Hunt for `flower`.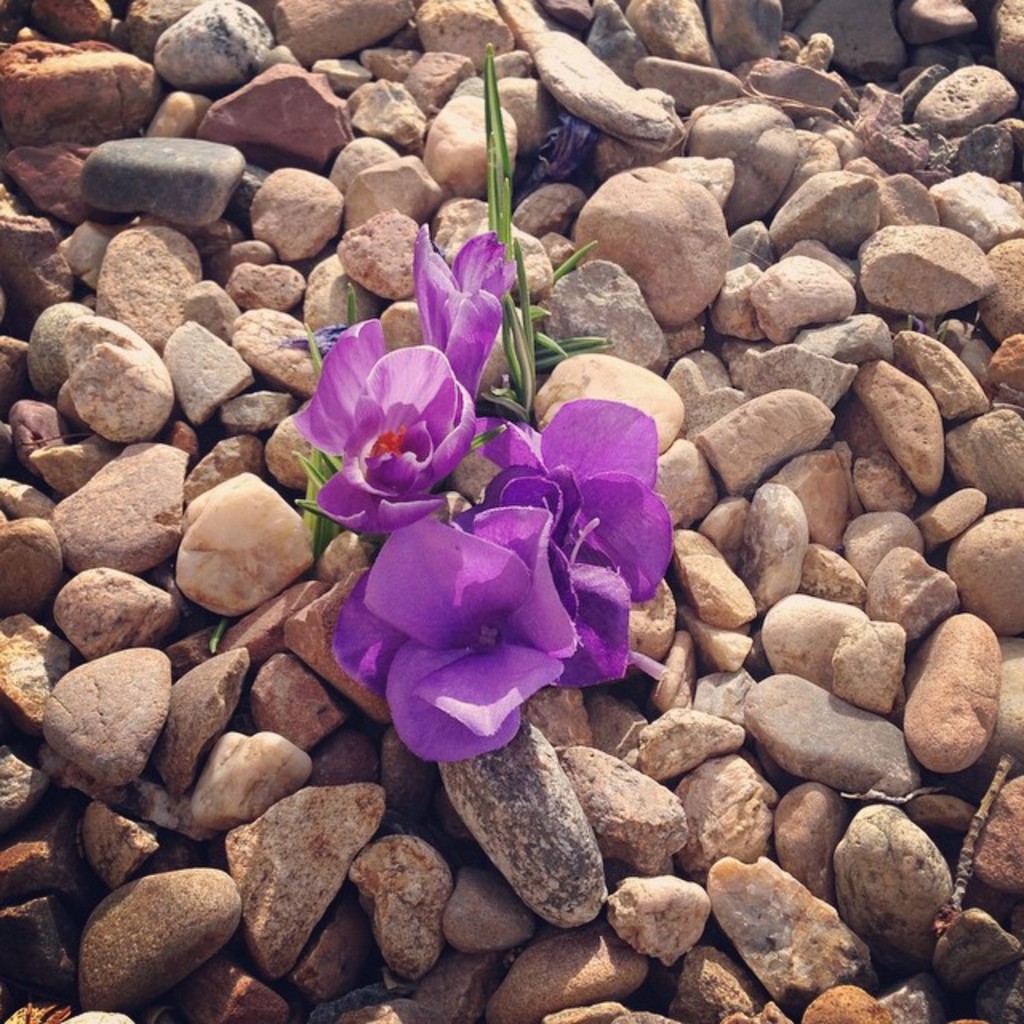
Hunted down at left=336, top=398, right=678, bottom=763.
